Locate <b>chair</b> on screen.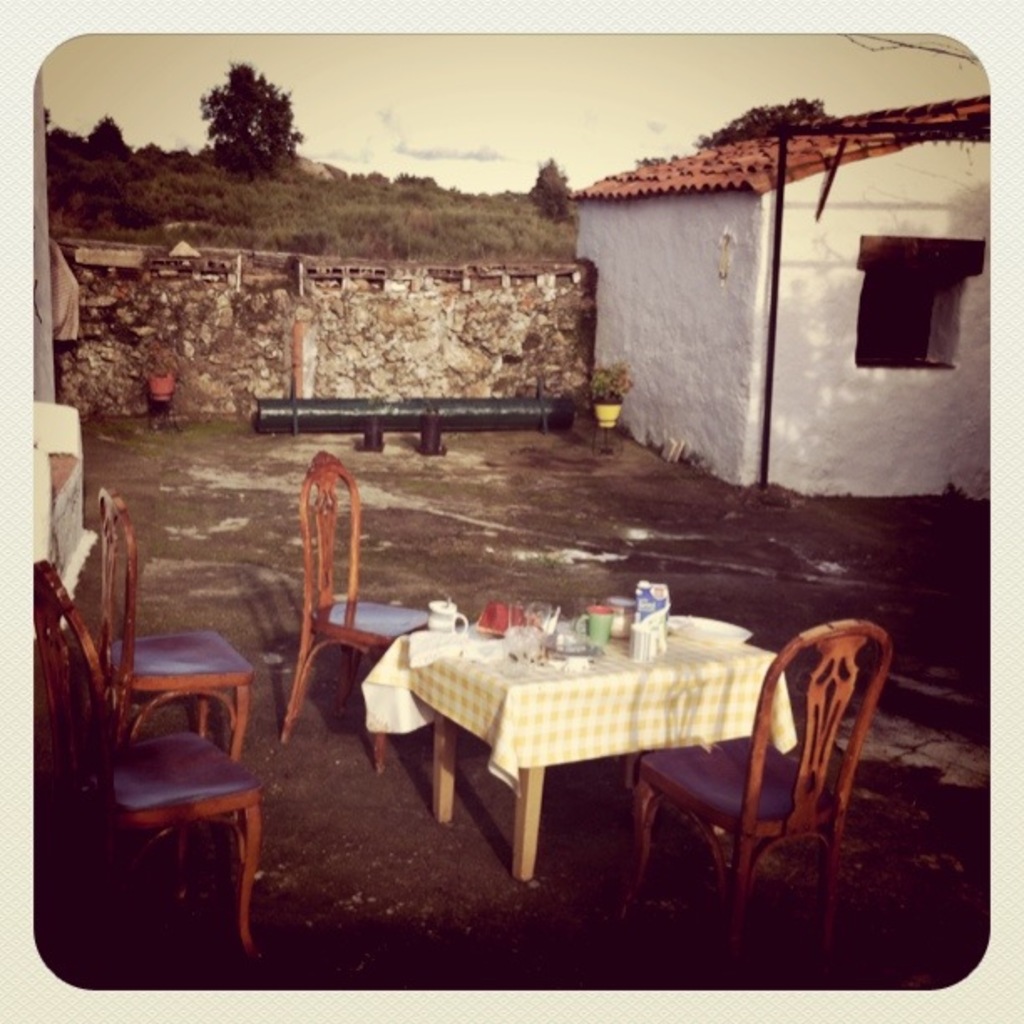
On screen at <bbox>617, 619, 892, 979</bbox>.
